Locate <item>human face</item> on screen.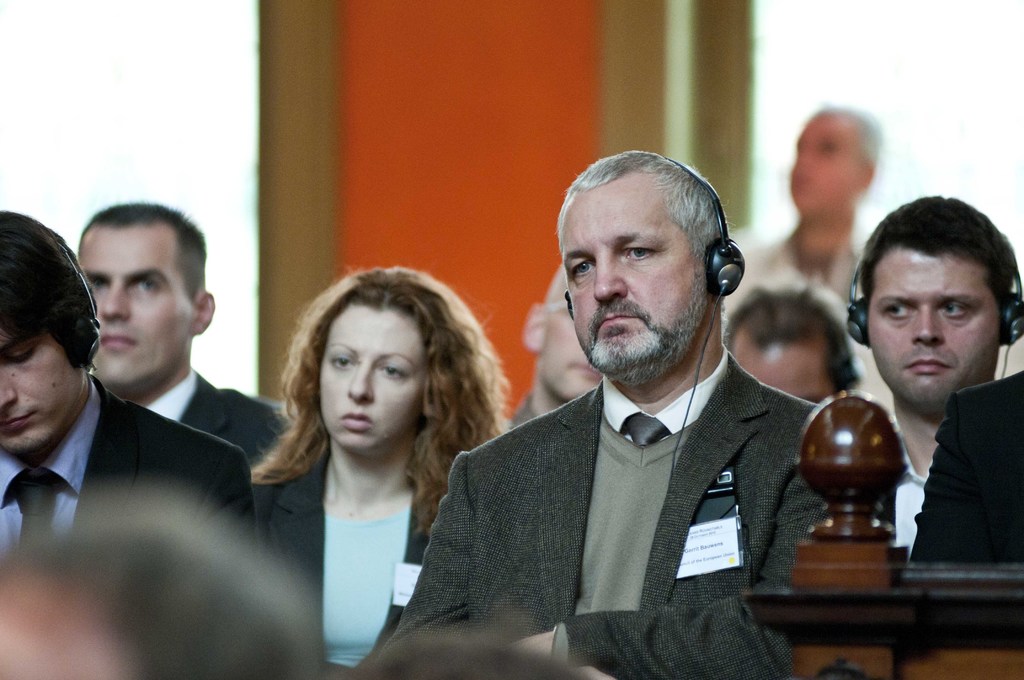
On screen at (left=0, top=317, right=80, bottom=455).
